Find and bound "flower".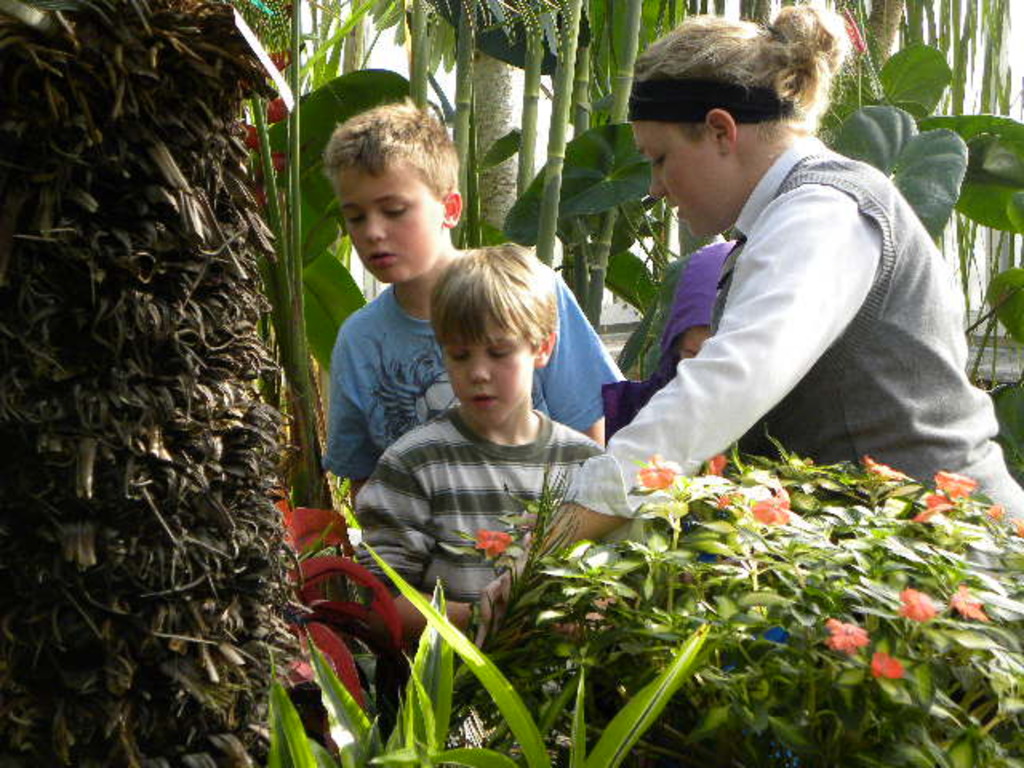
Bound: (941,582,992,627).
